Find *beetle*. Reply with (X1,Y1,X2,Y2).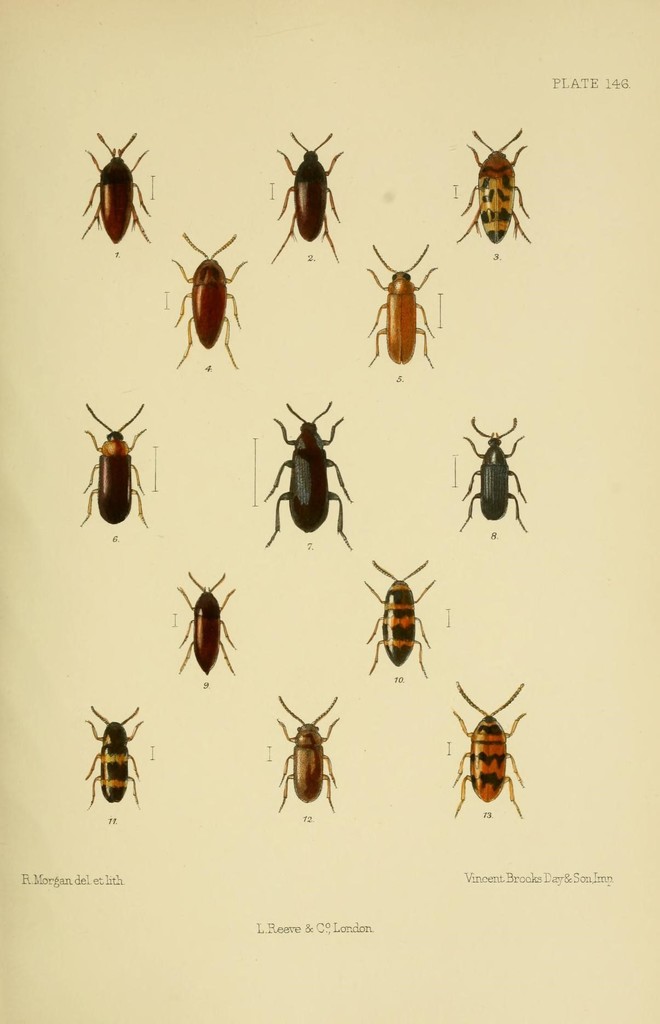
(70,394,152,534).
